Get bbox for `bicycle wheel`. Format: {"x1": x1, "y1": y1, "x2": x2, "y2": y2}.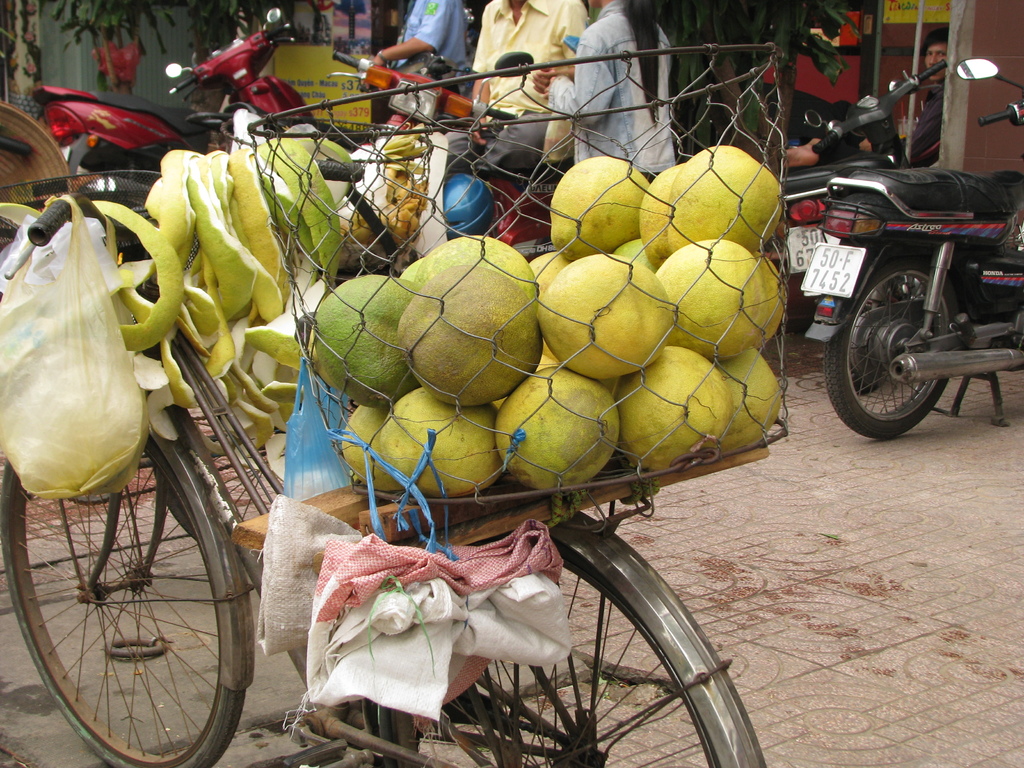
{"x1": 0, "y1": 431, "x2": 245, "y2": 767}.
